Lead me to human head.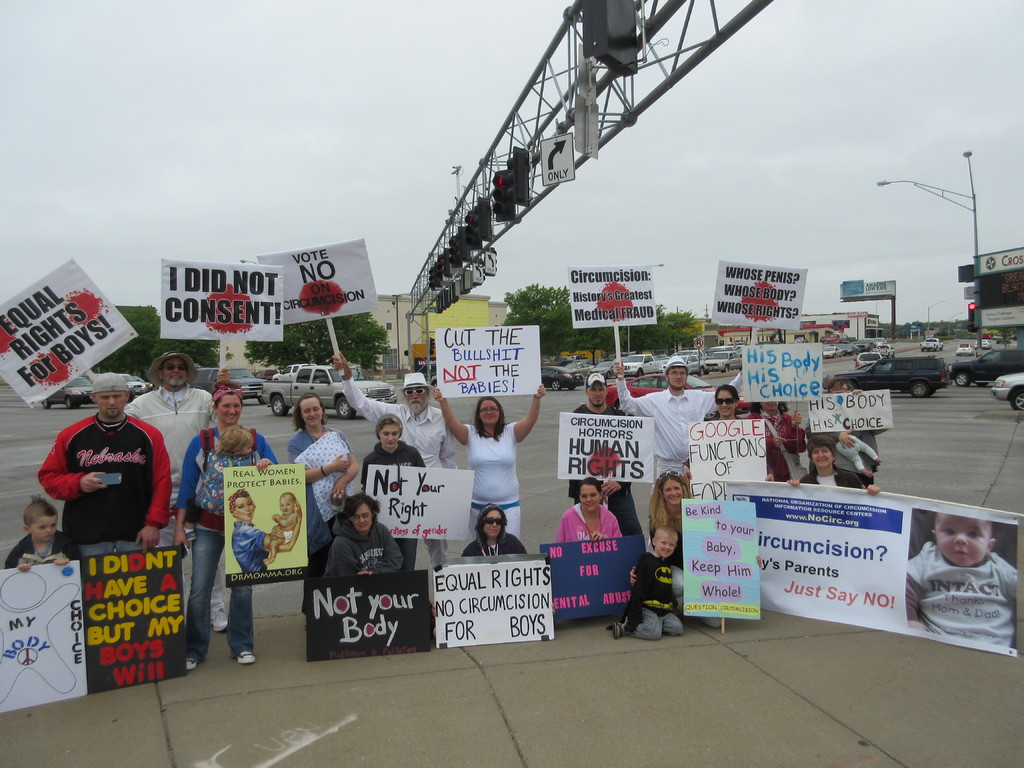
Lead to Rect(149, 355, 196, 388).
